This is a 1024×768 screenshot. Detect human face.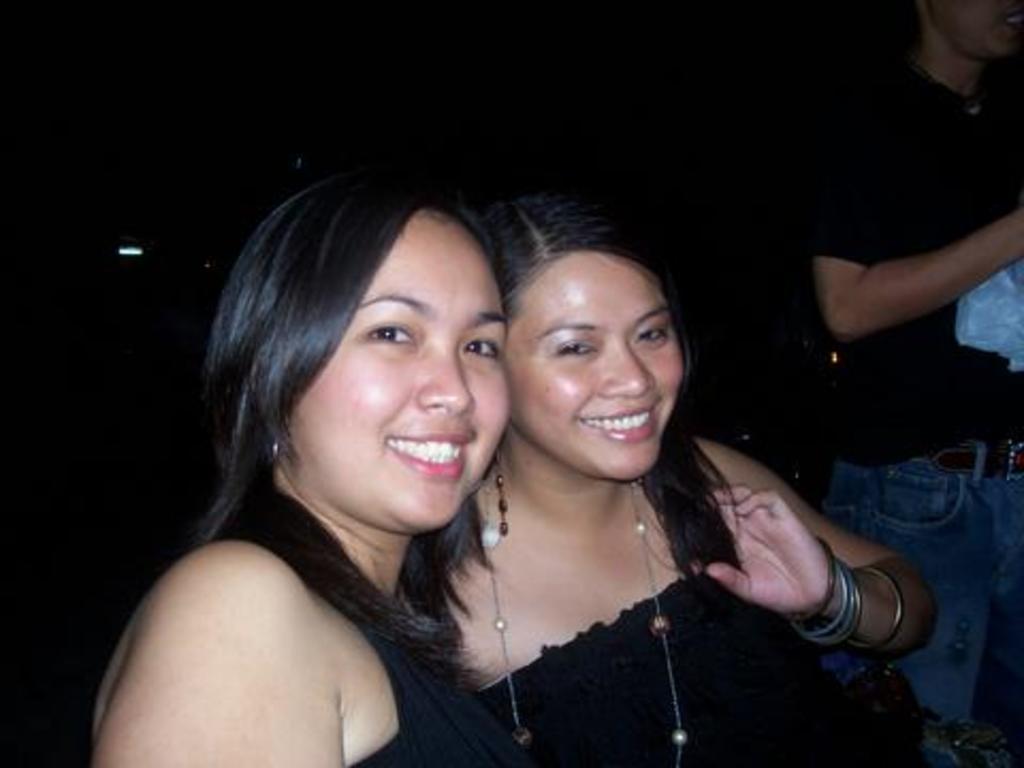
(288, 205, 514, 531).
